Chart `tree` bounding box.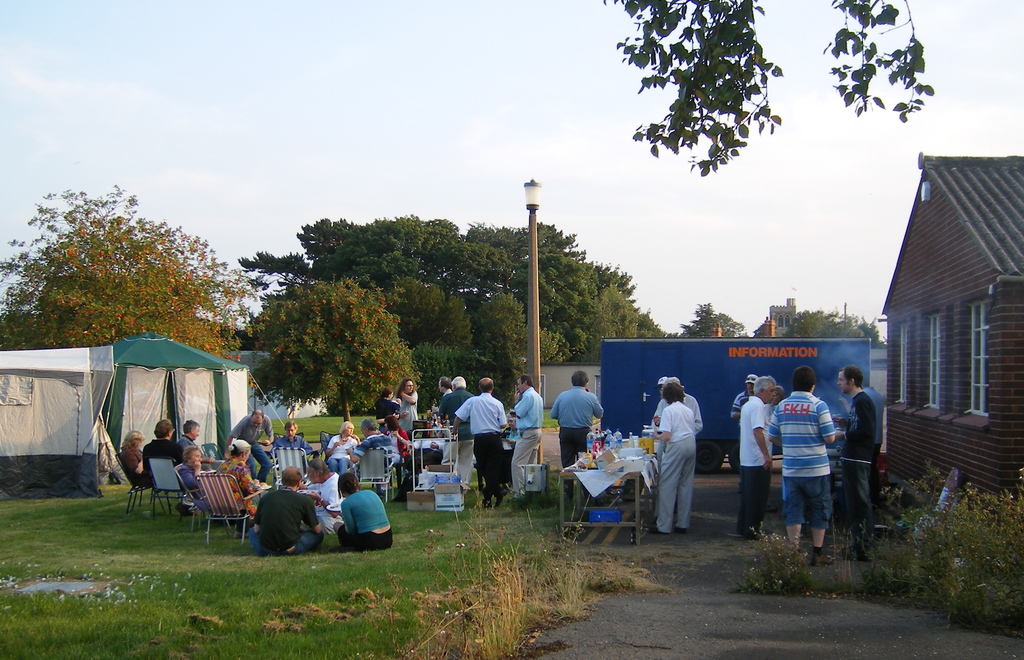
Charted: <bbox>232, 273, 415, 424</bbox>.
